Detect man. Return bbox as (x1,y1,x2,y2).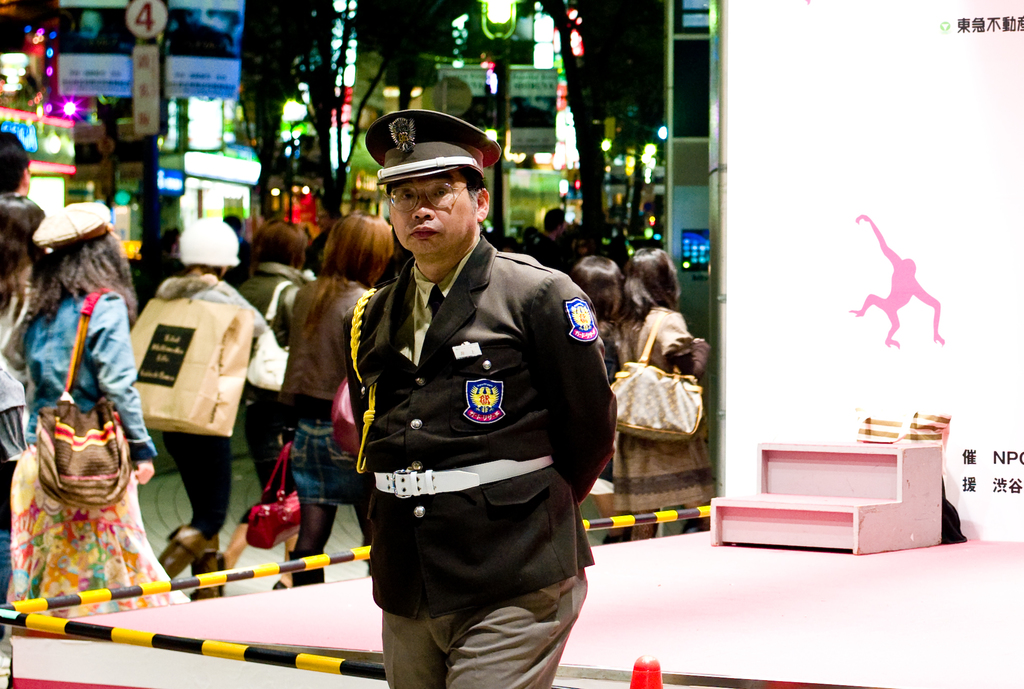
(326,114,616,688).
